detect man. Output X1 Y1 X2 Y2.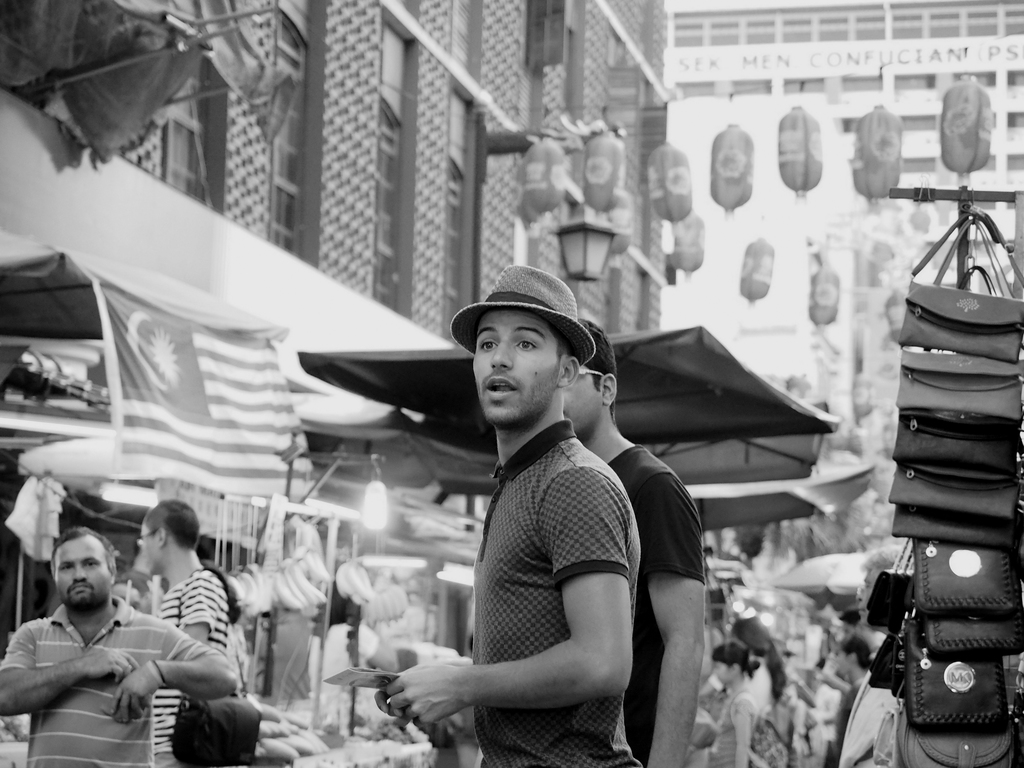
0 526 241 765.
